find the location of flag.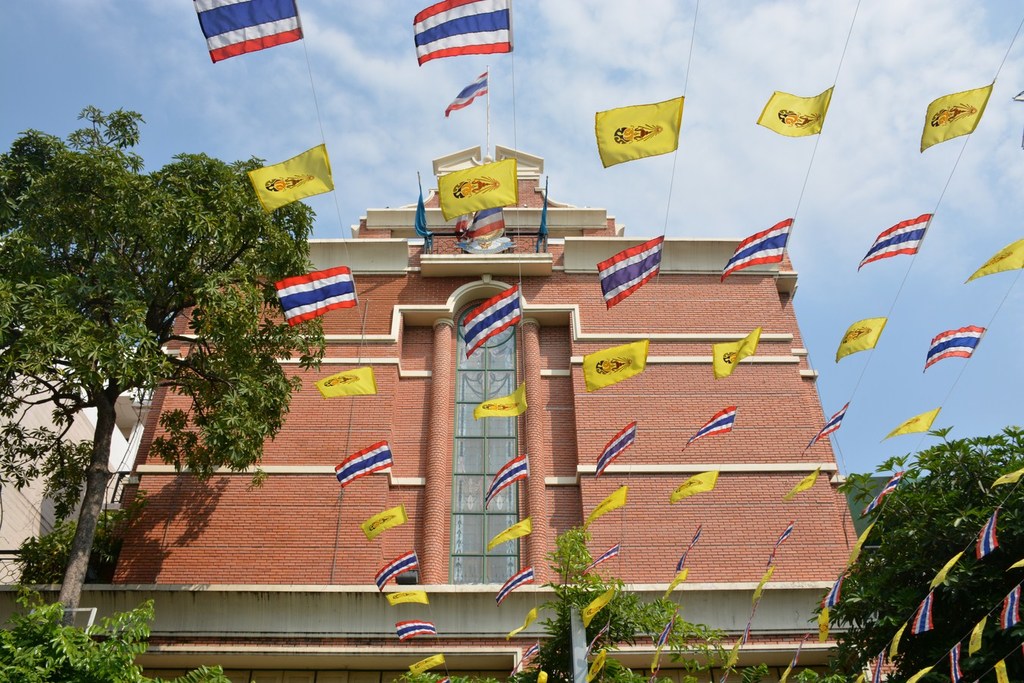
Location: 601 231 667 306.
